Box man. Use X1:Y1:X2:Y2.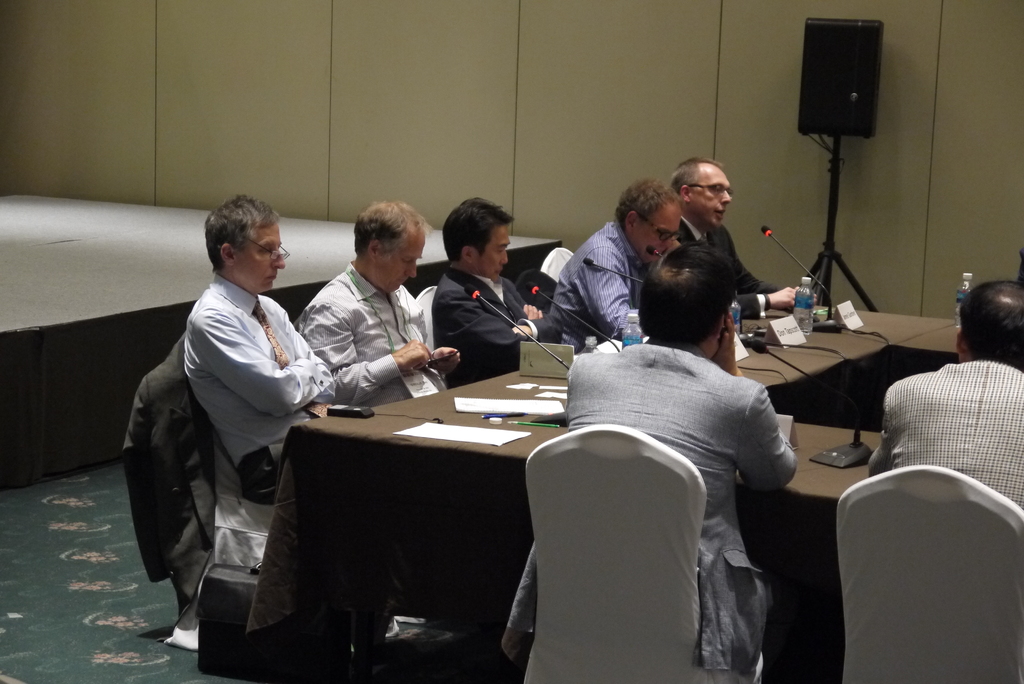
866:279:1023:511.
